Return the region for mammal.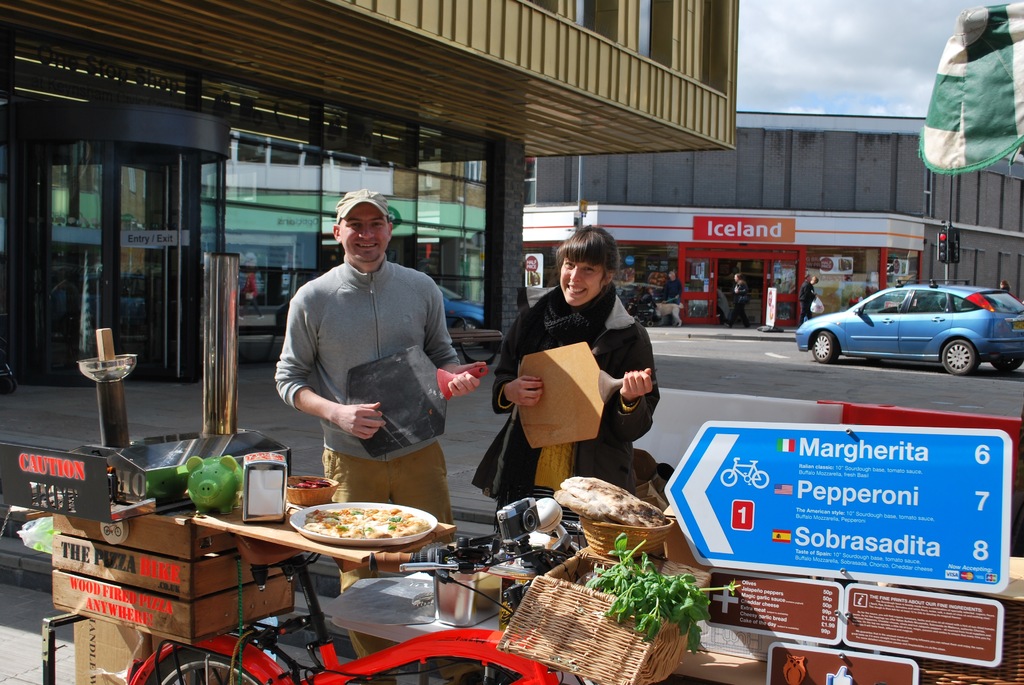
rect(665, 269, 682, 309).
